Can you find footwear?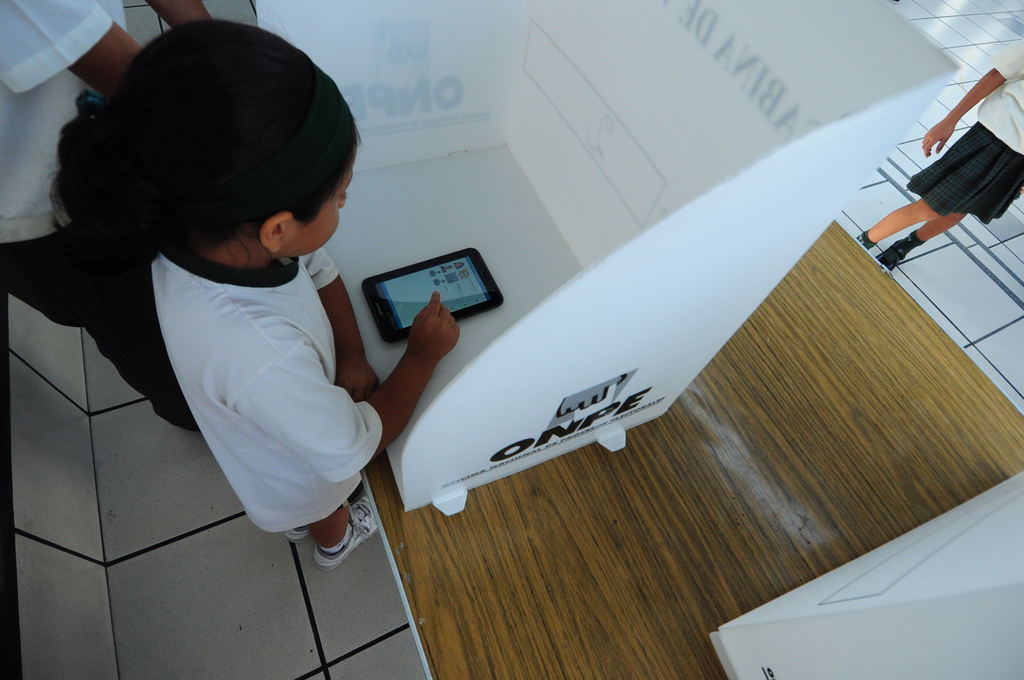
Yes, bounding box: left=855, top=232, right=876, bottom=251.
